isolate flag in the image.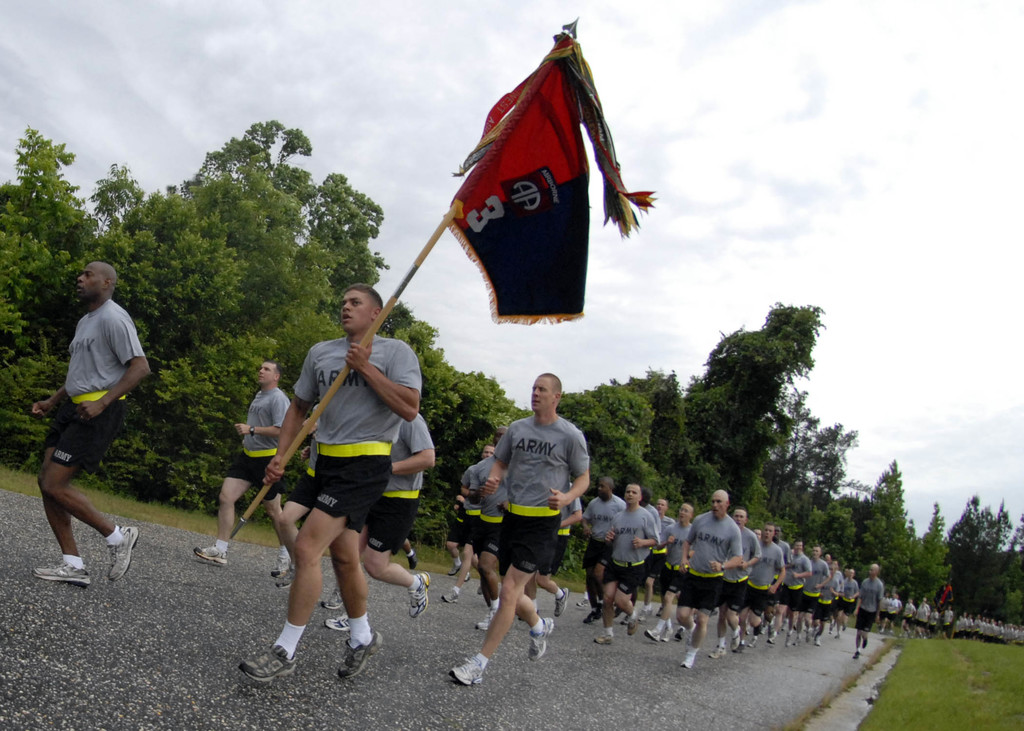
Isolated region: bbox=[432, 17, 646, 343].
